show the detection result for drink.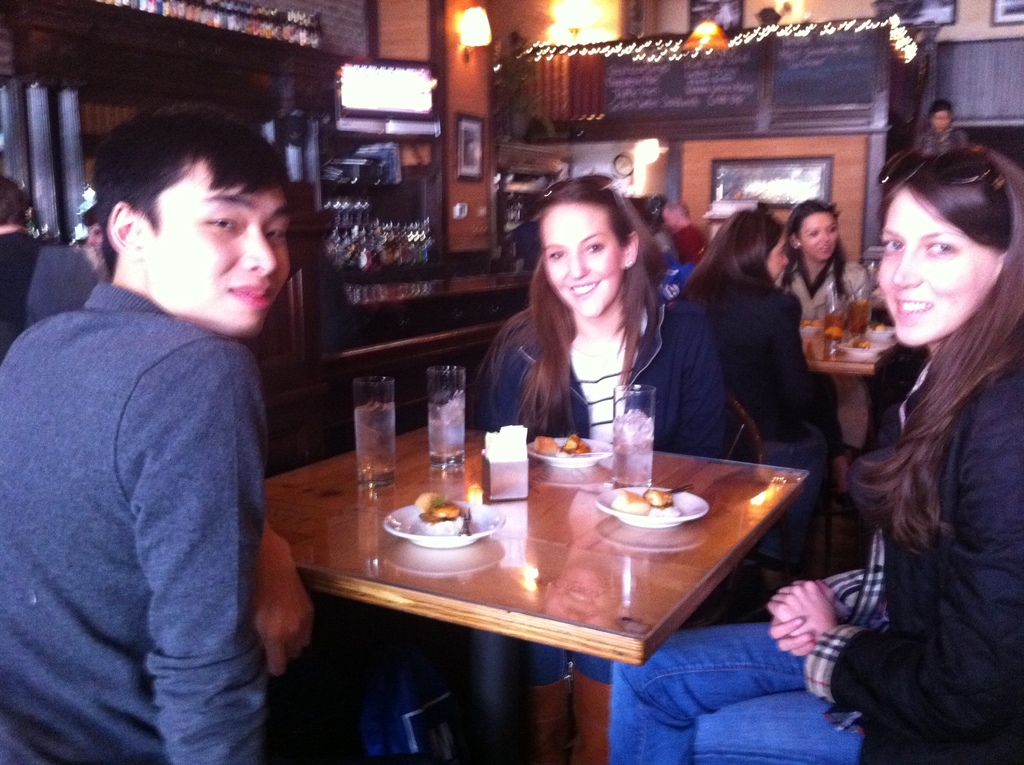
<bbox>850, 293, 874, 341</bbox>.
